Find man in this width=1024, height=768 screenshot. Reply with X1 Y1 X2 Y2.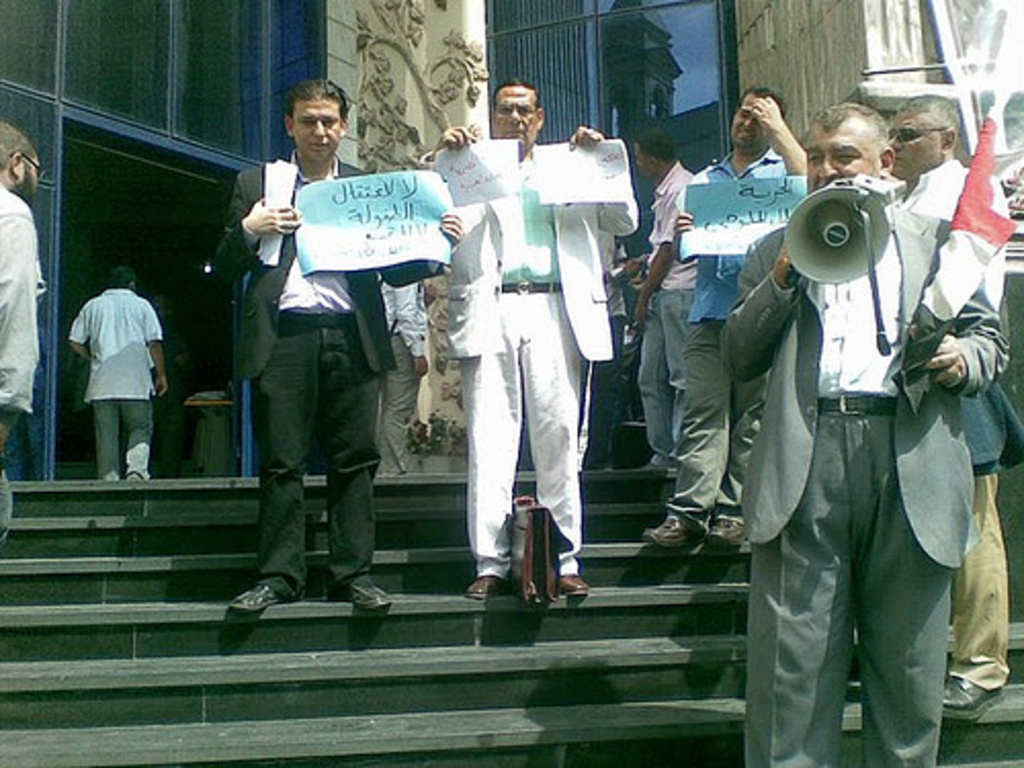
371 279 432 483.
